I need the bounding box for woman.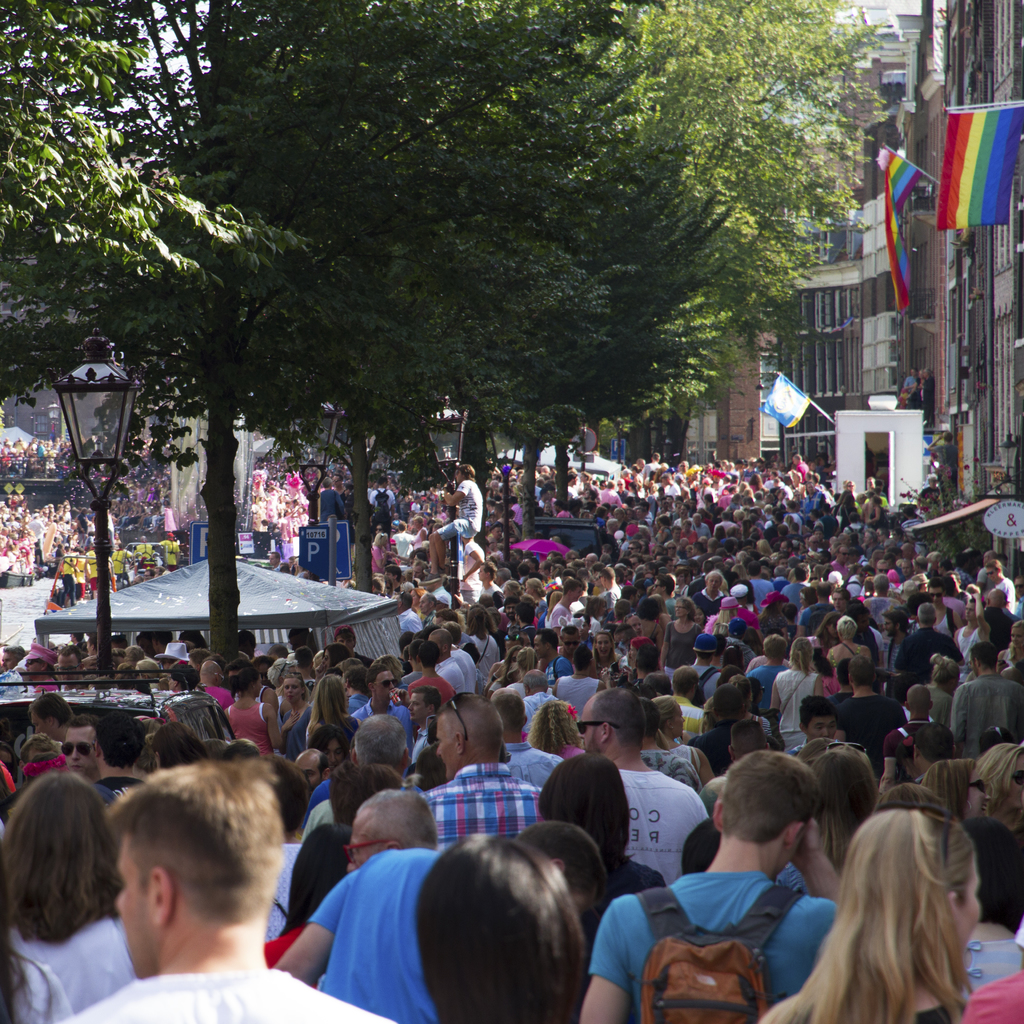
Here it is: (800, 739, 892, 876).
